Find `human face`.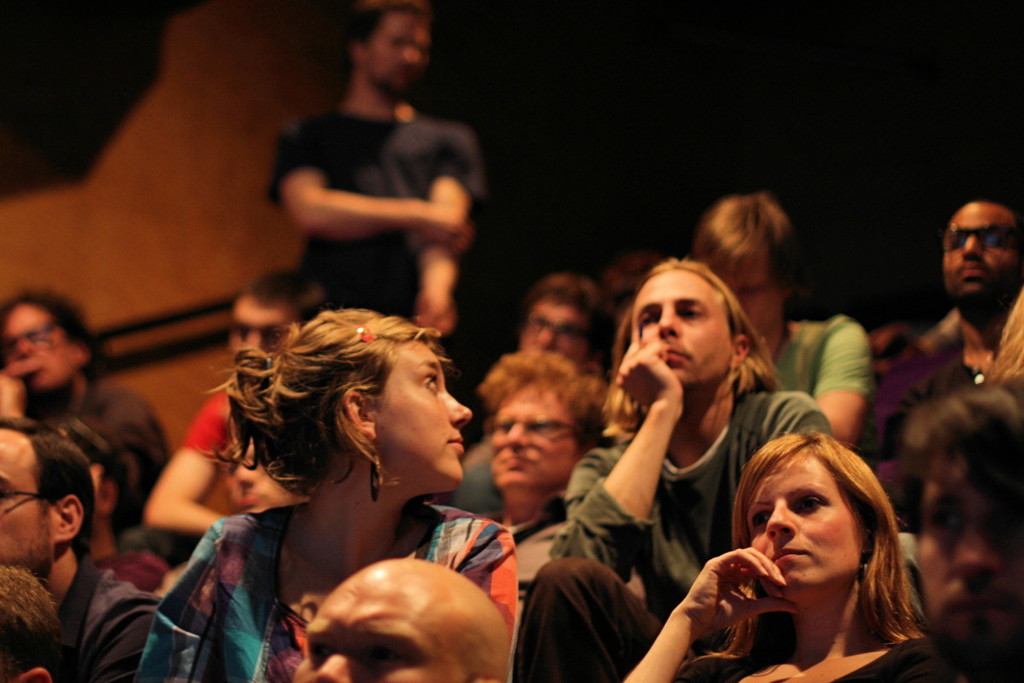
[x1=942, y1=200, x2=1017, y2=294].
